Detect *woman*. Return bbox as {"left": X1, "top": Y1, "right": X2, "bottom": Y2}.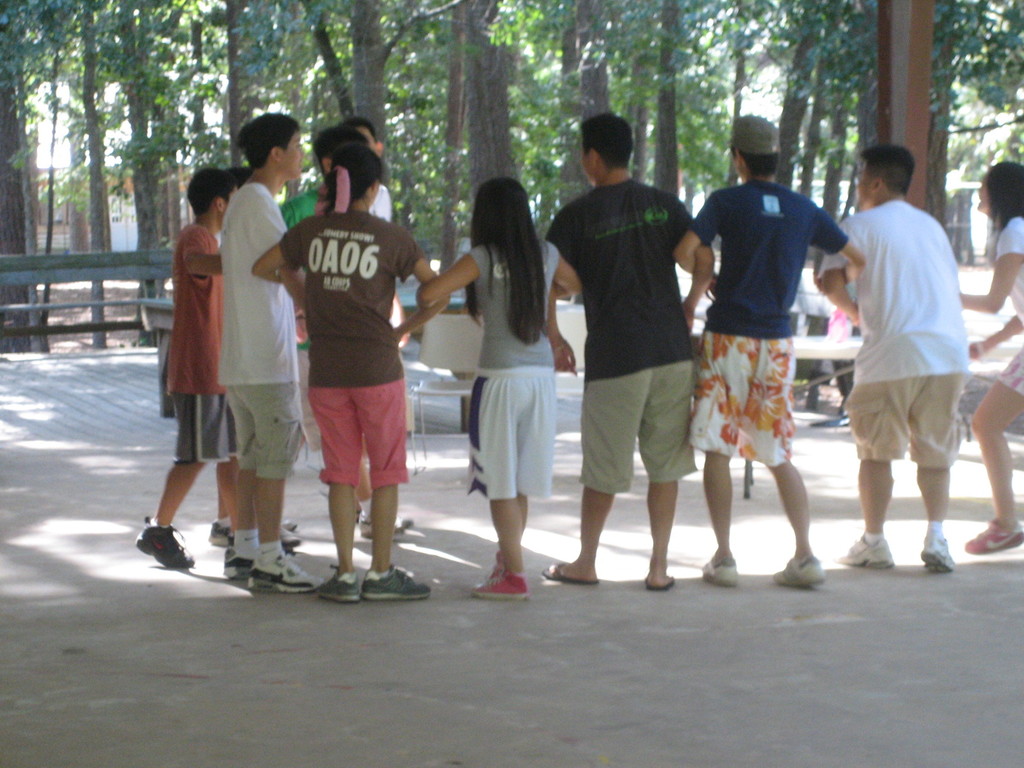
{"left": 963, "top": 162, "right": 1023, "bottom": 555}.
